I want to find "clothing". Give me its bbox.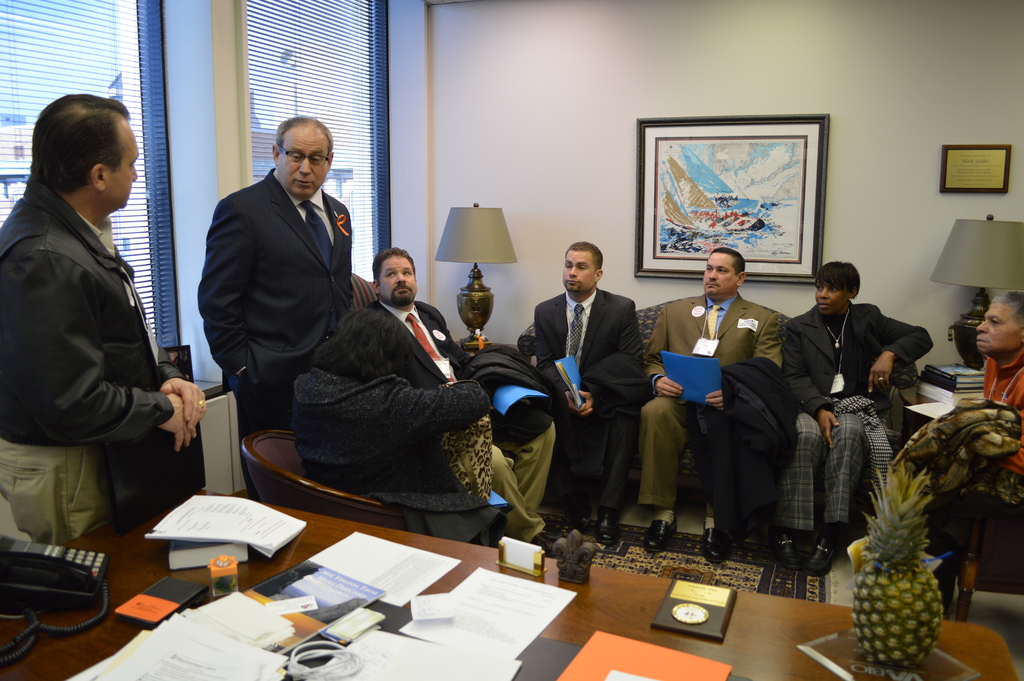
pyautogui.locateOnScreen(0, 181, 185, 543).
